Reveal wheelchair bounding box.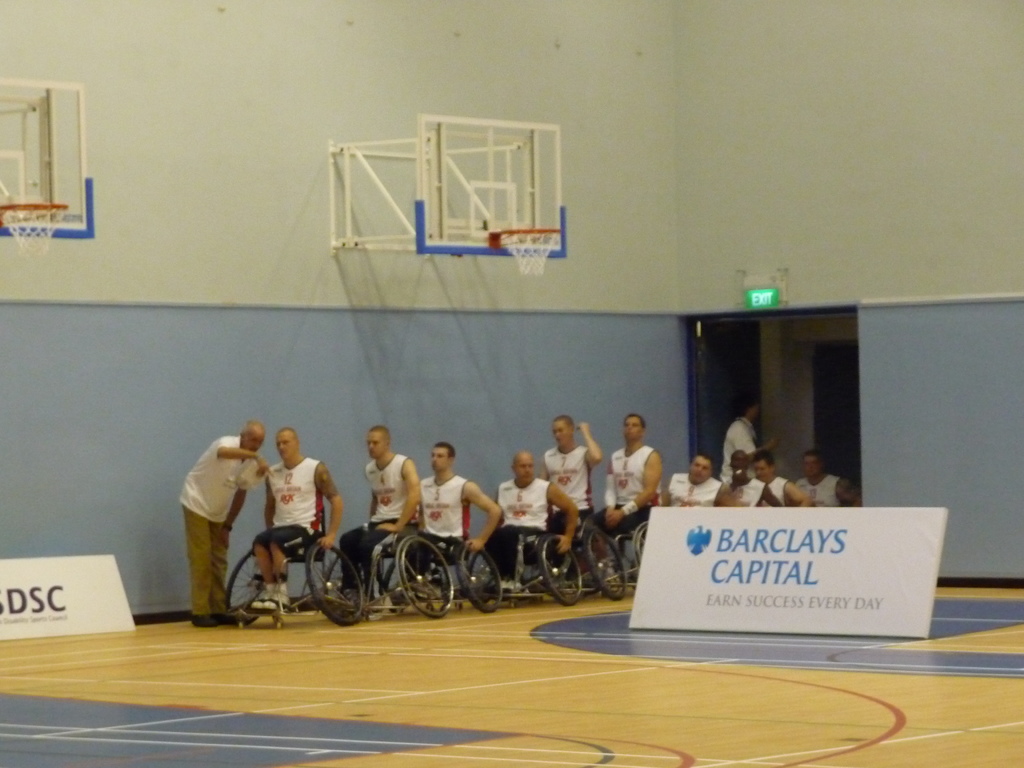
Revealed: pyautogui.locateOnScreen(223, 547, 284, 636).
